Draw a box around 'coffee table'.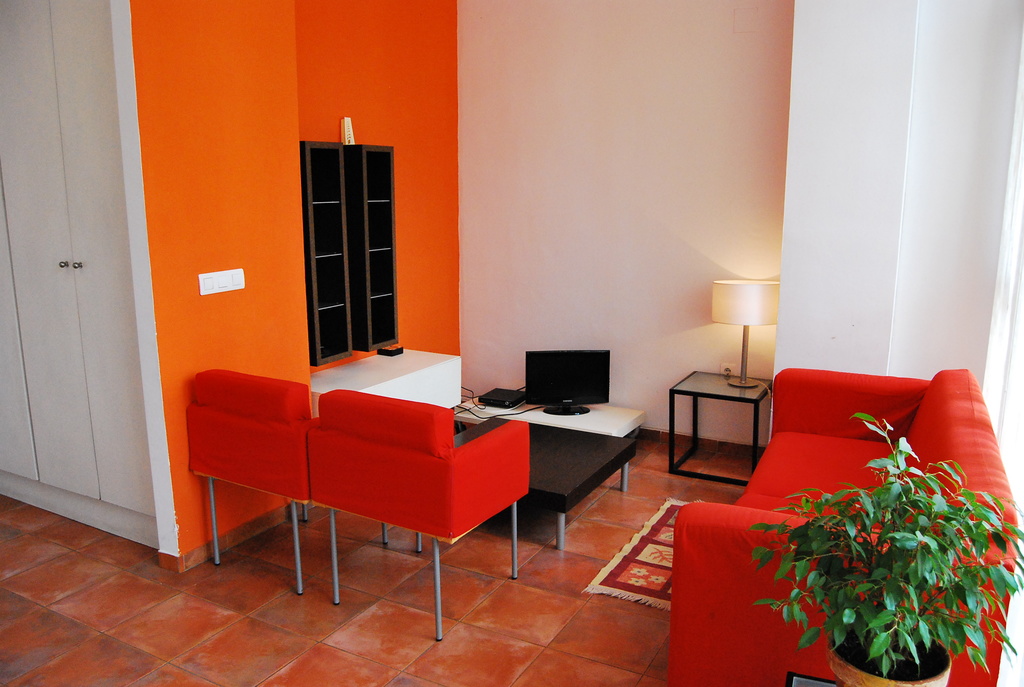
<box>669,369,770,490</box>.
